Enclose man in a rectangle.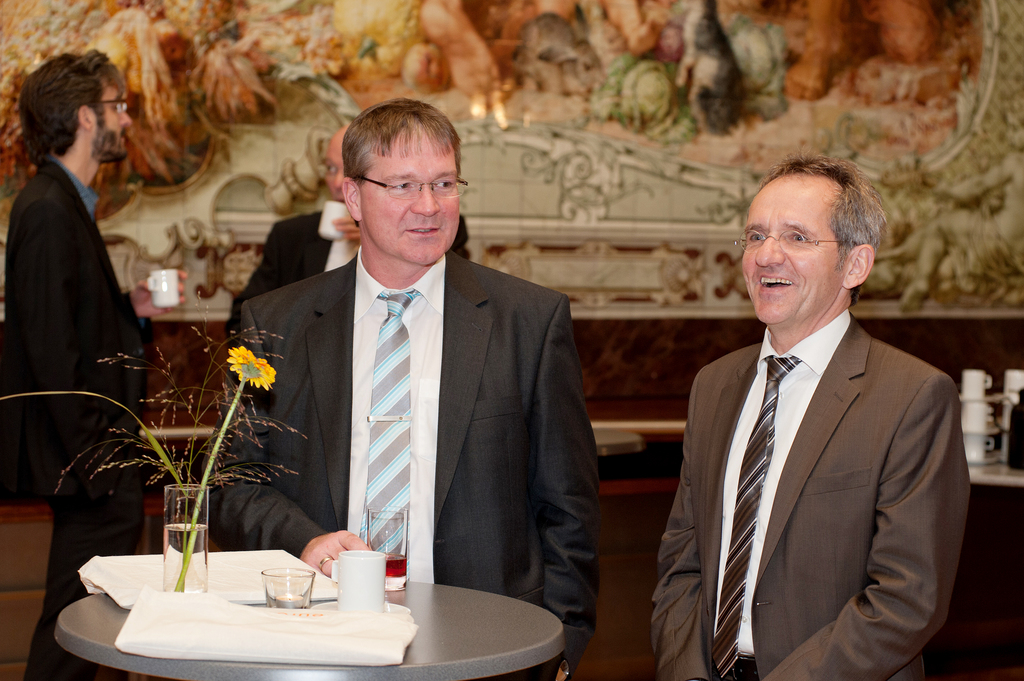
left=654, top=154, right=977, bottom=680.
